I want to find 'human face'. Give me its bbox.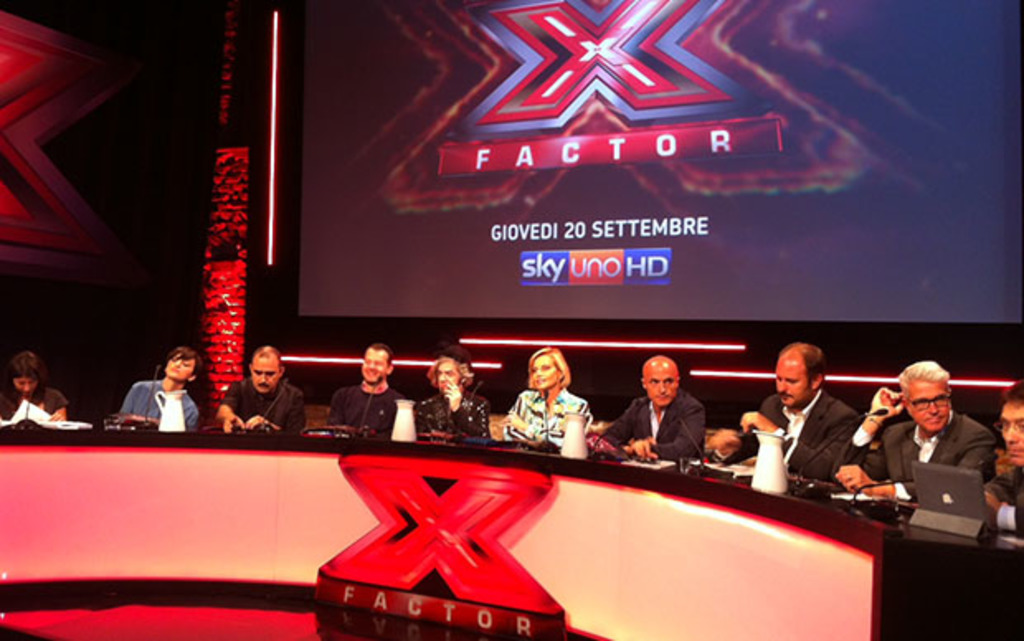
region(776, 357, 808, 405).
